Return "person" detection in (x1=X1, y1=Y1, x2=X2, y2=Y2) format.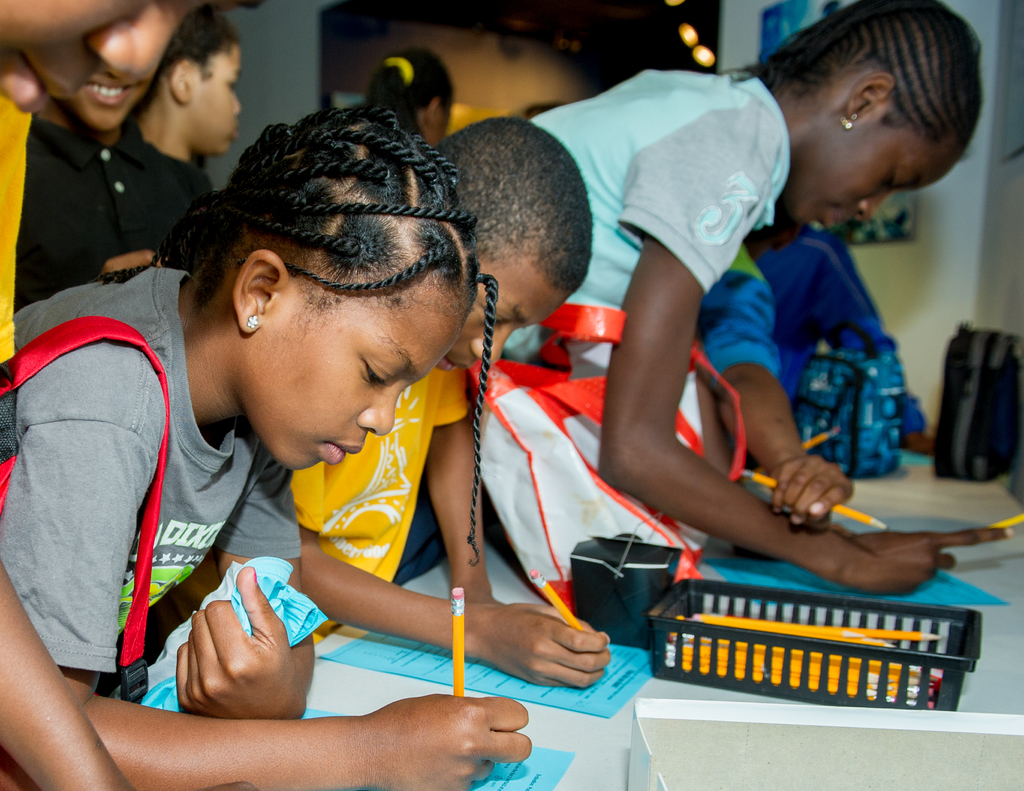
(x1=148, y1=116, x2=612, y2=692).
